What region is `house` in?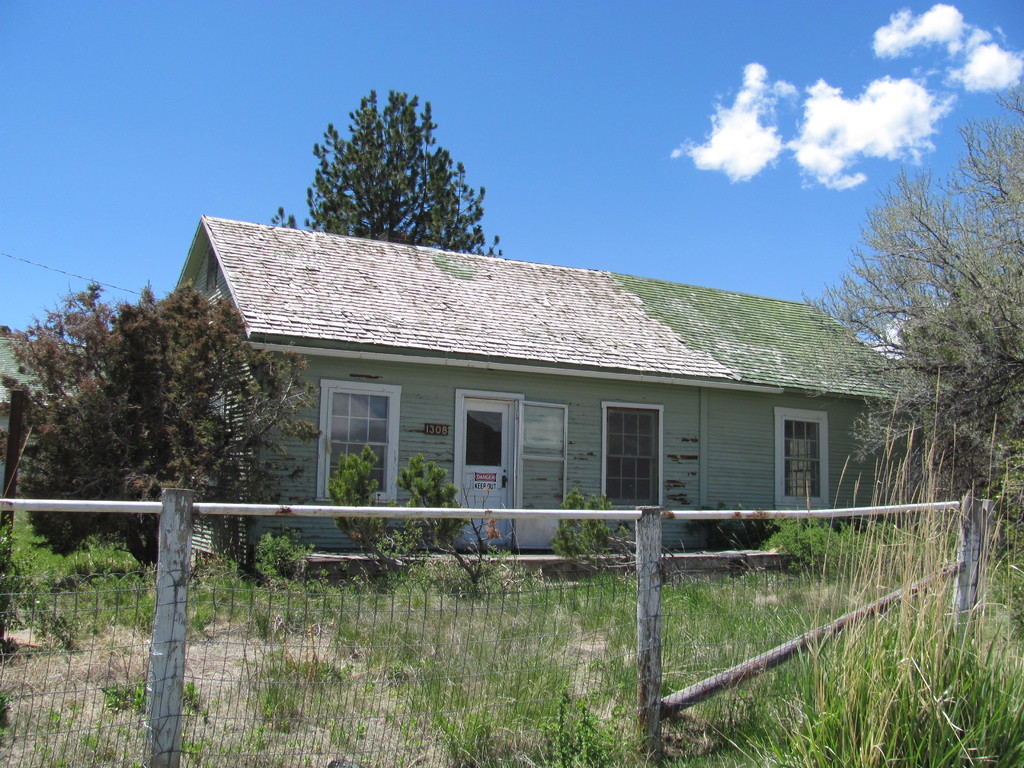
<box>174,213,922,582</box>.
